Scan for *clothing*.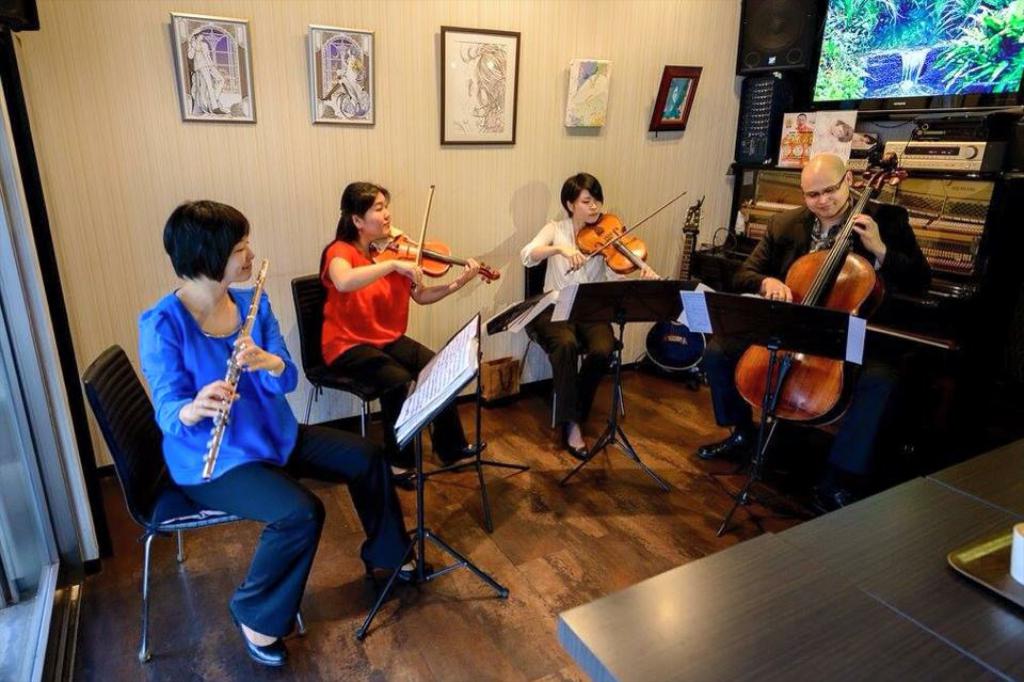
Scan result: <bbox>133, 289, 412, 638</bbox>.
